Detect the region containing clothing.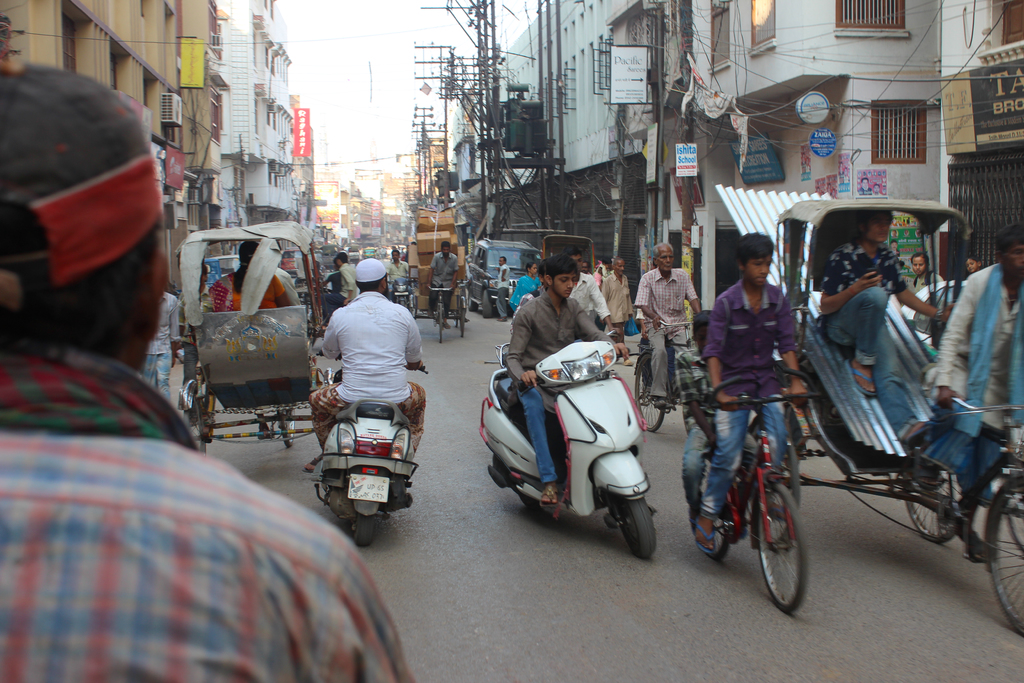
detection(635, 265, 701, 397).
